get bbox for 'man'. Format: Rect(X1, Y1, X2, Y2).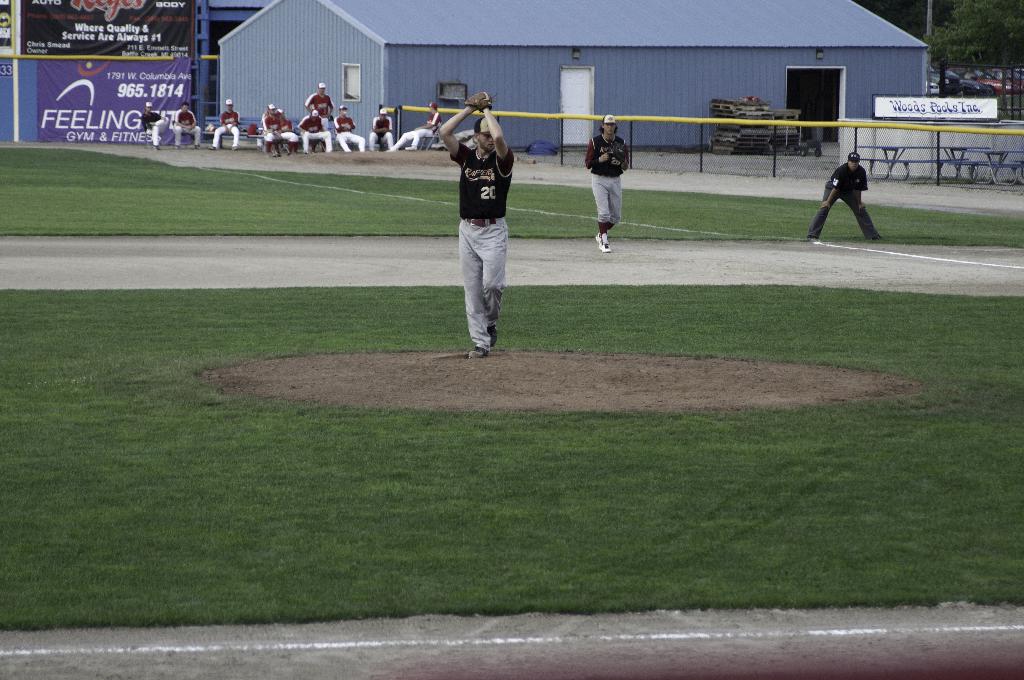
Rect(332, 109, 367, 149).
